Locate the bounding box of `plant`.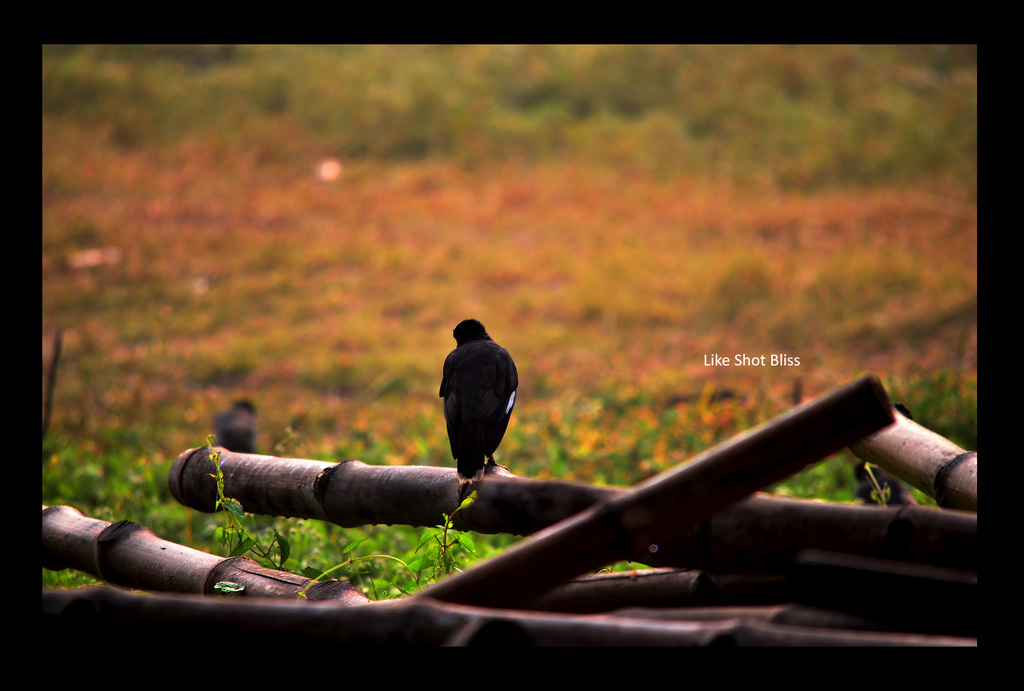
Bounding box: bbox(769, 443, 884, 500).
